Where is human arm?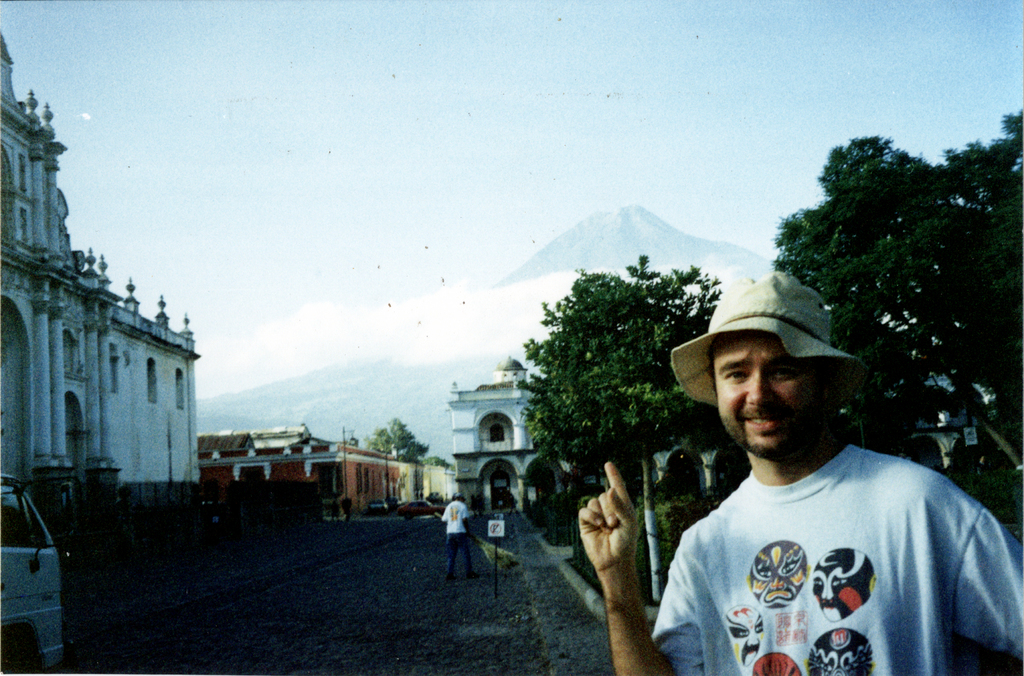
(569, 451, 674, 670).
